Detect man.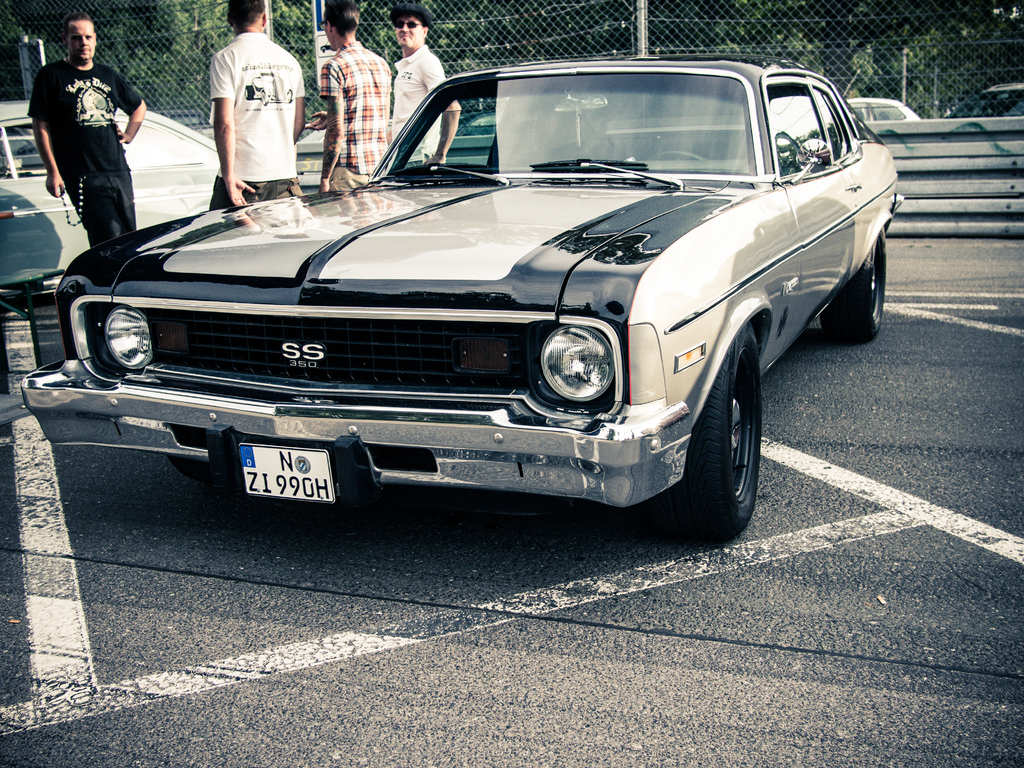
Detected at rect(209, 0, 307, 212).
